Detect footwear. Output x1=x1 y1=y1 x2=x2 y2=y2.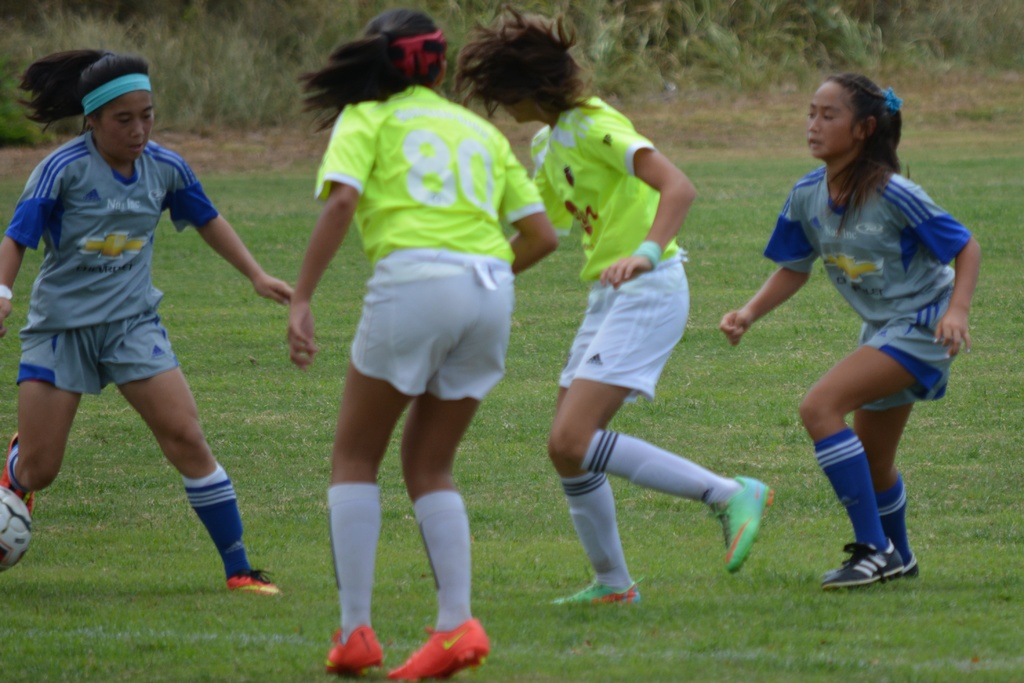
x1=0 y1=439 x2=36 y2=527.
